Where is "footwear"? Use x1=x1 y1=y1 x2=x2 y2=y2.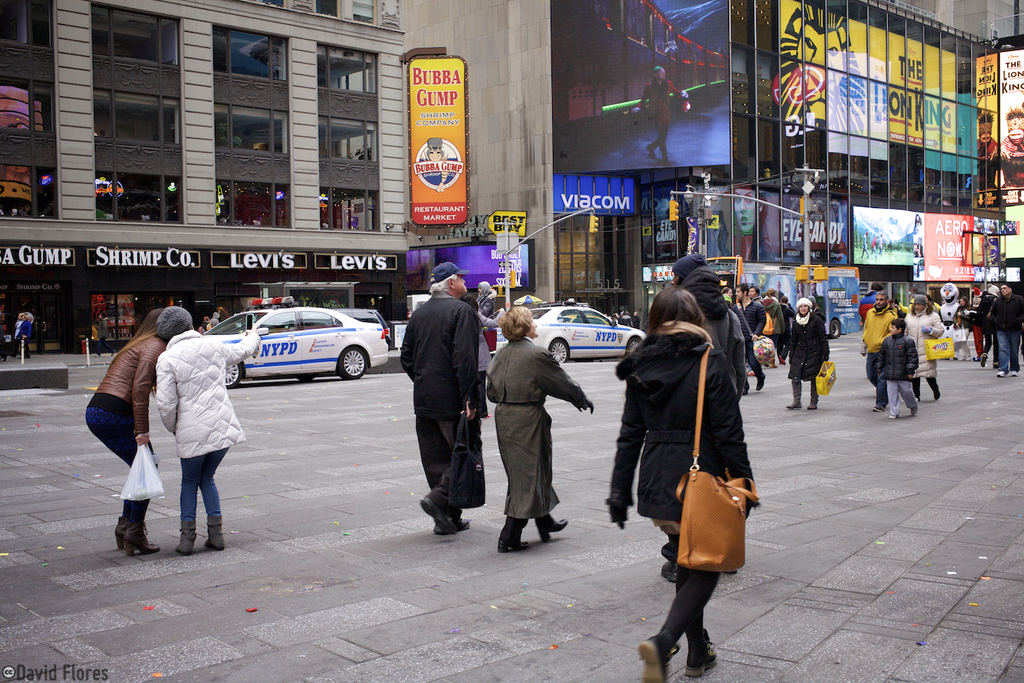
x1=981 y1=353 x2=988 y2=367.
